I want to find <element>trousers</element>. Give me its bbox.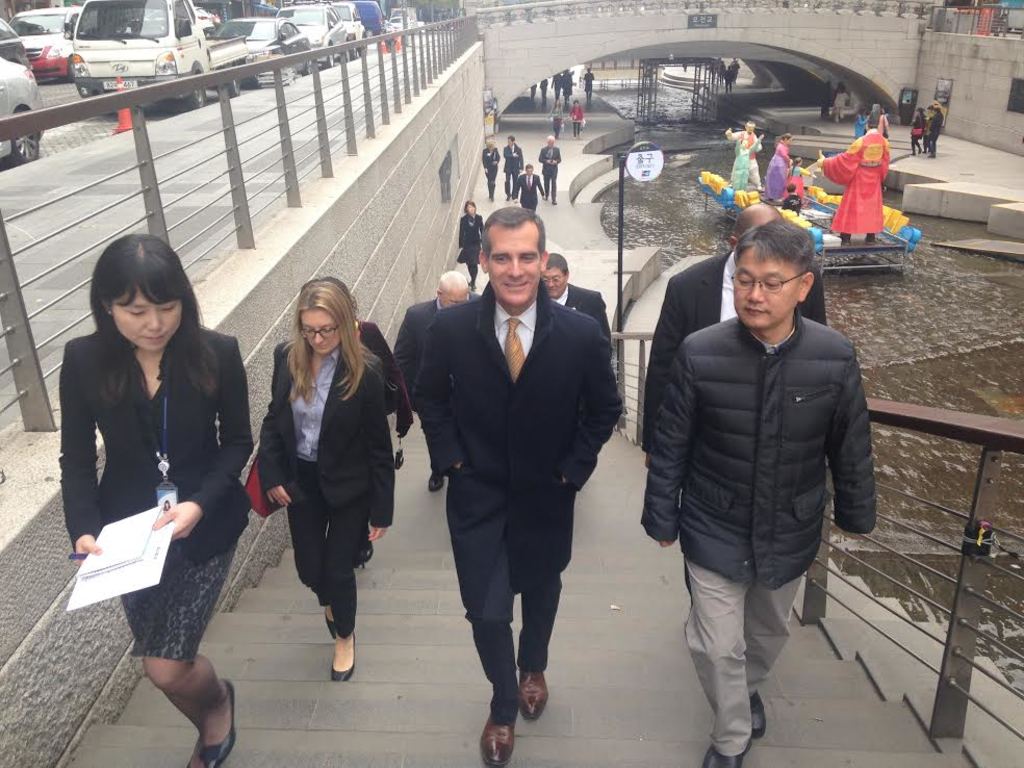
(x1=449, y1=487, x2=562, y2=726).
